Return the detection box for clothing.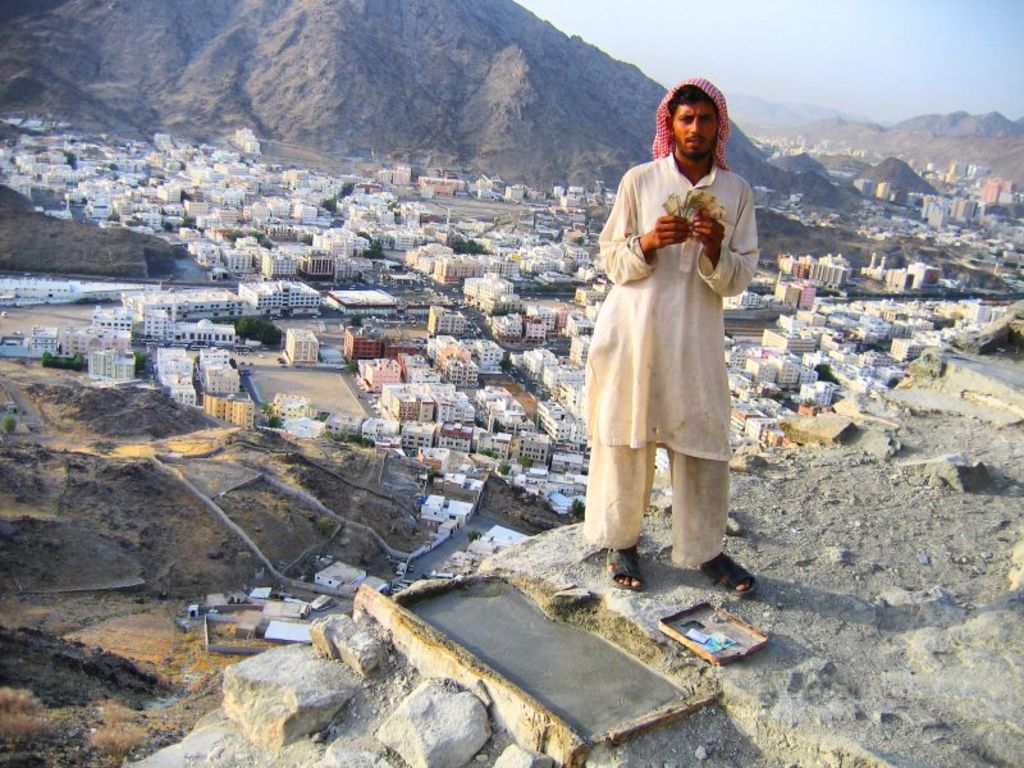
{"x1": 579, "y1": 124, "x2": 749, "y2": 568}.
